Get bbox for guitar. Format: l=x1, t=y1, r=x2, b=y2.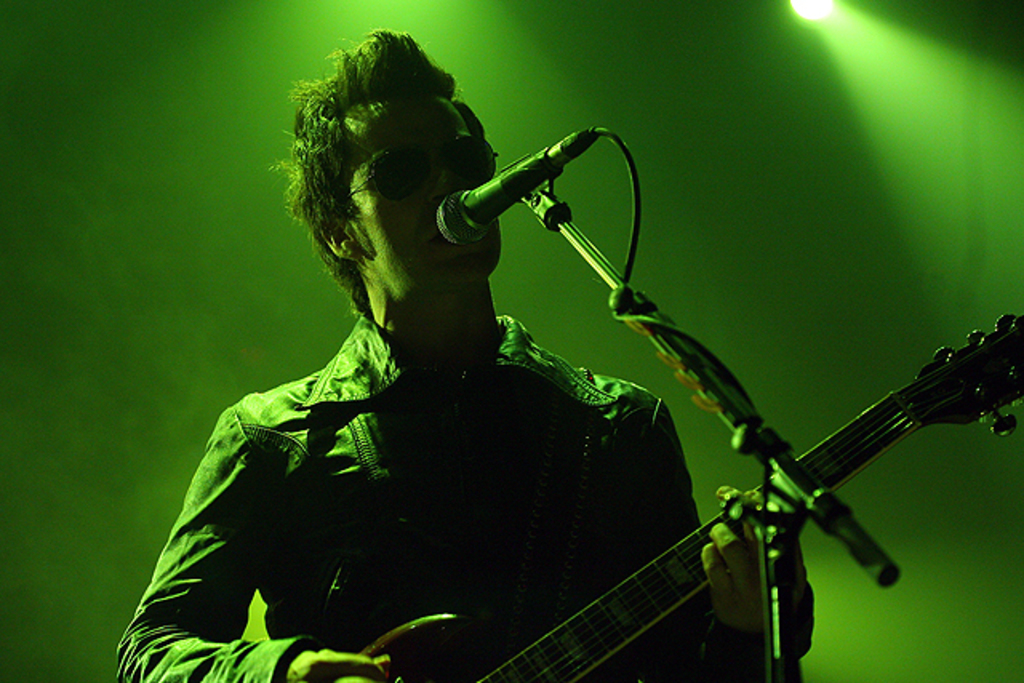
l=259, t=211, r=978, b=682.
